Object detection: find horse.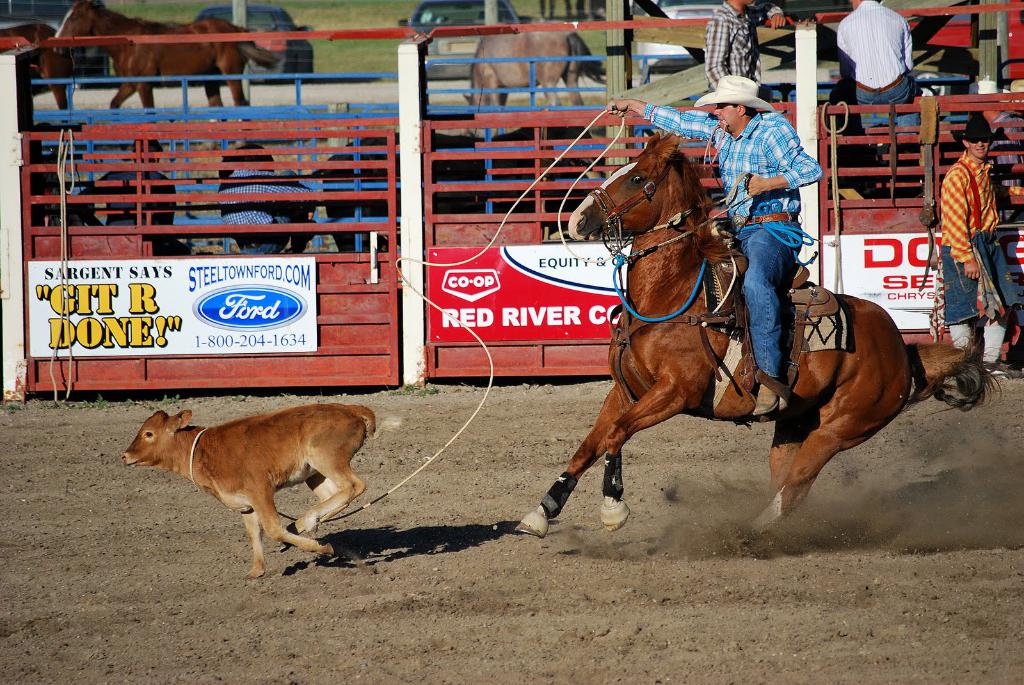
[x1=514, y1=127, x2=1002, y2=540].
